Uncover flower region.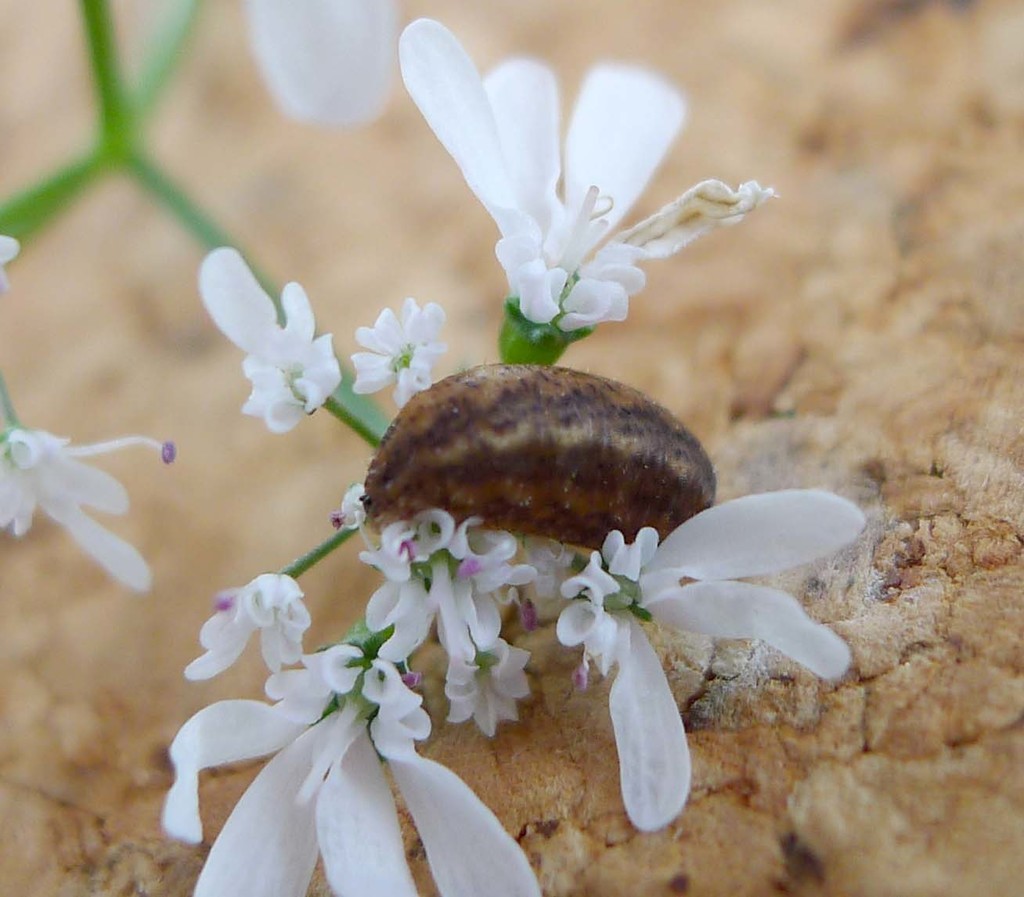
Uncovered: x1=193, y1=245, x2=346, y2=432.
